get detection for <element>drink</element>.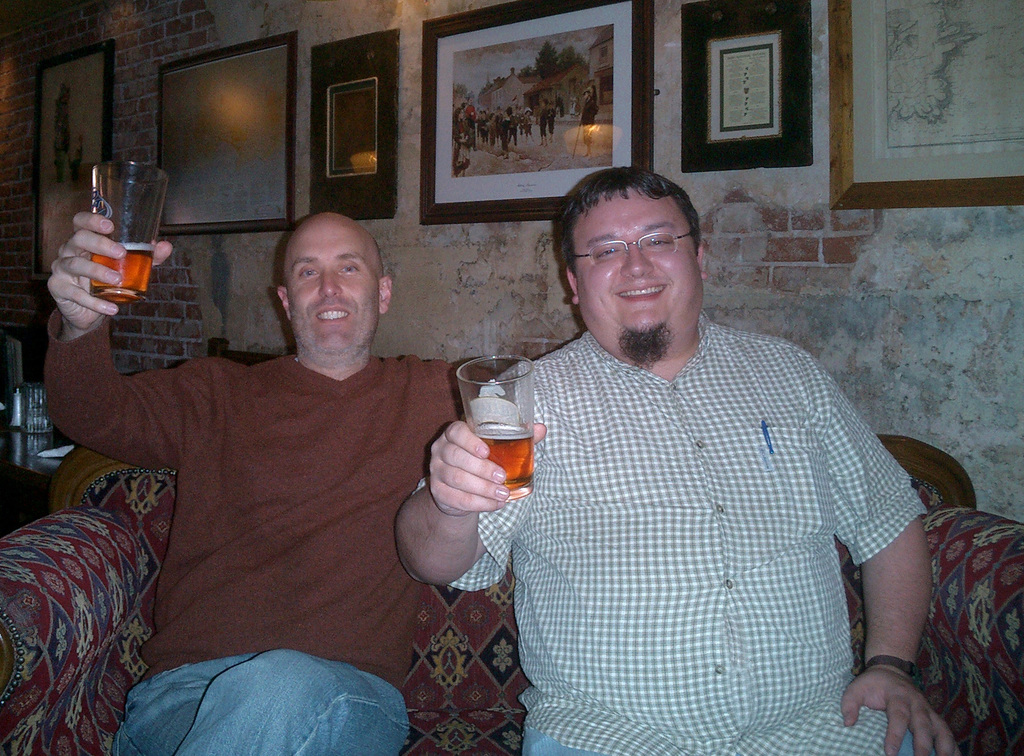
Detection: left=88, top=242, right=150, bottom=298.
